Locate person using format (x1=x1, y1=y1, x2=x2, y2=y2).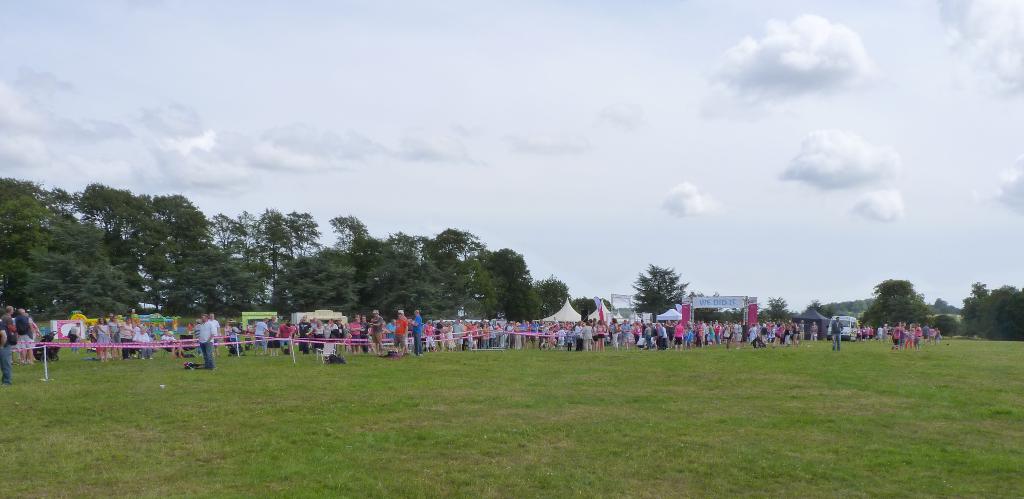
(x1=198, y1=316, x2=216, y2=368).
